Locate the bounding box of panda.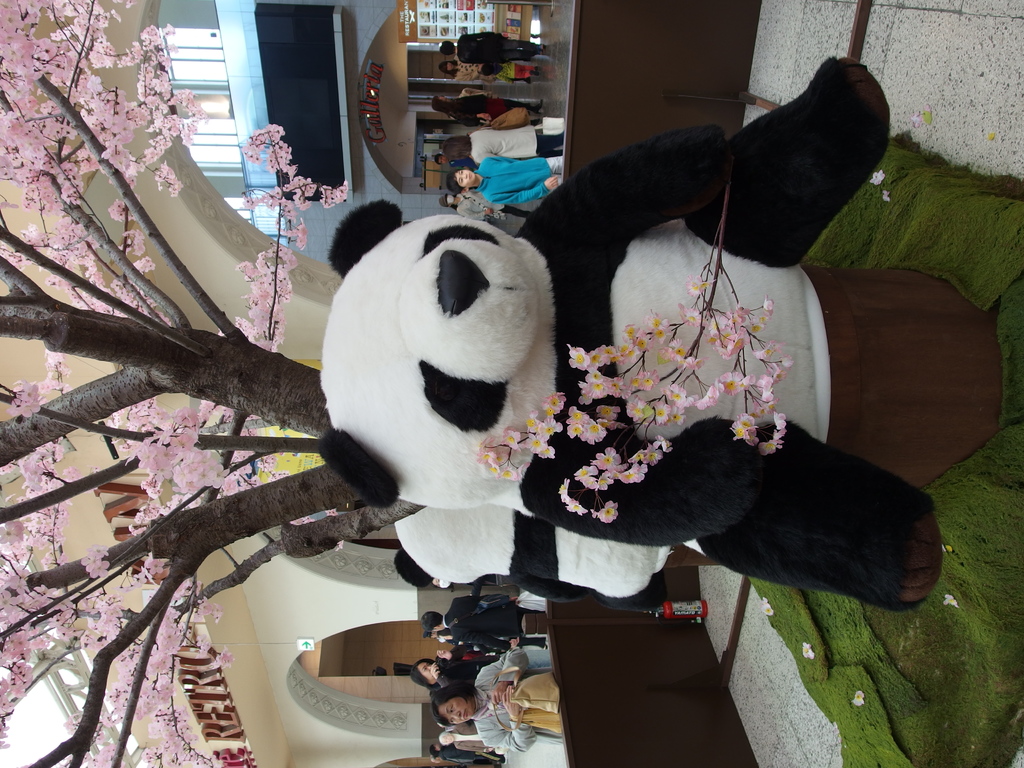
Bounding box: box=[315, 45, 947, 605].
